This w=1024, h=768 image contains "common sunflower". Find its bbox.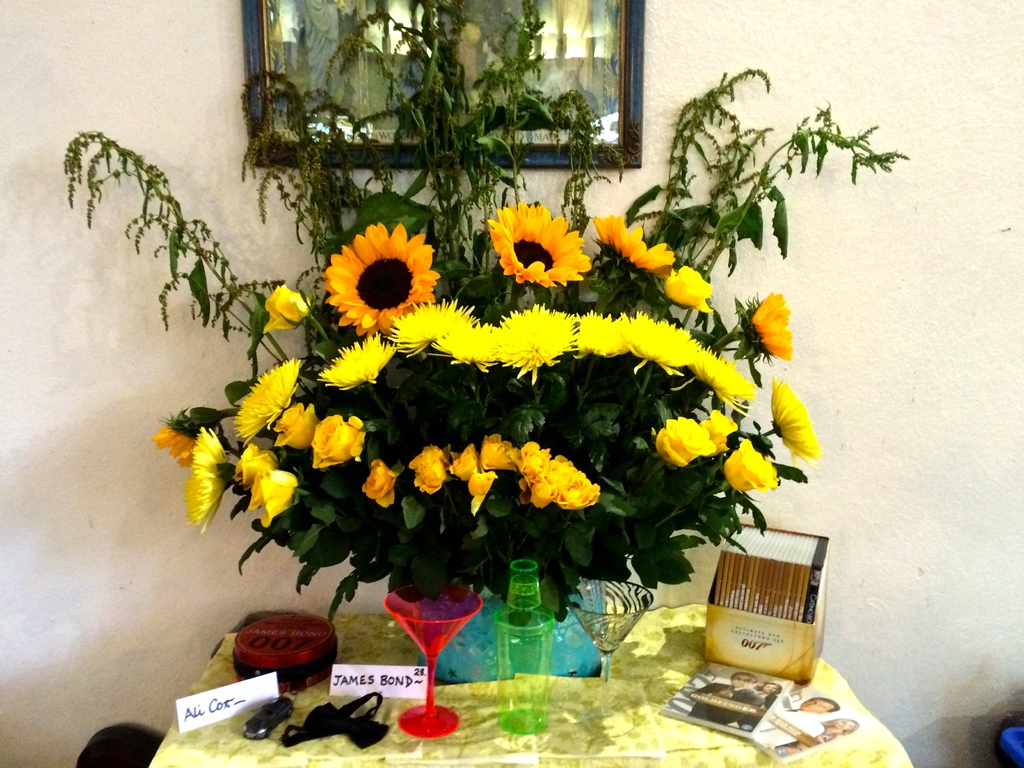
crop(157, 419, 194, 461).
